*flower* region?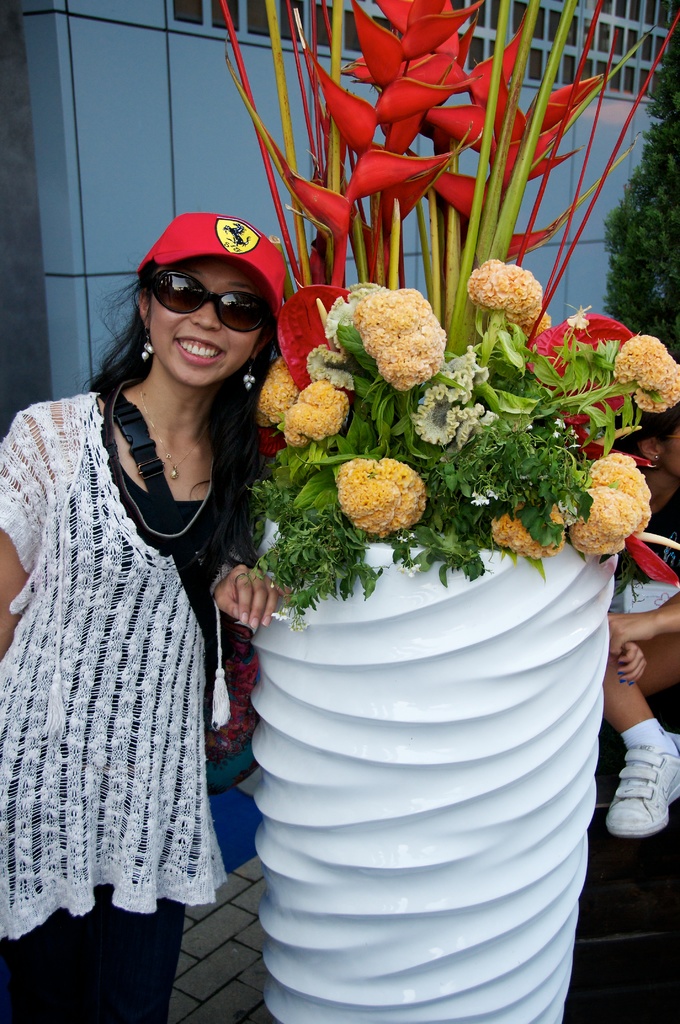
rect(631, 349, 679, 420)
